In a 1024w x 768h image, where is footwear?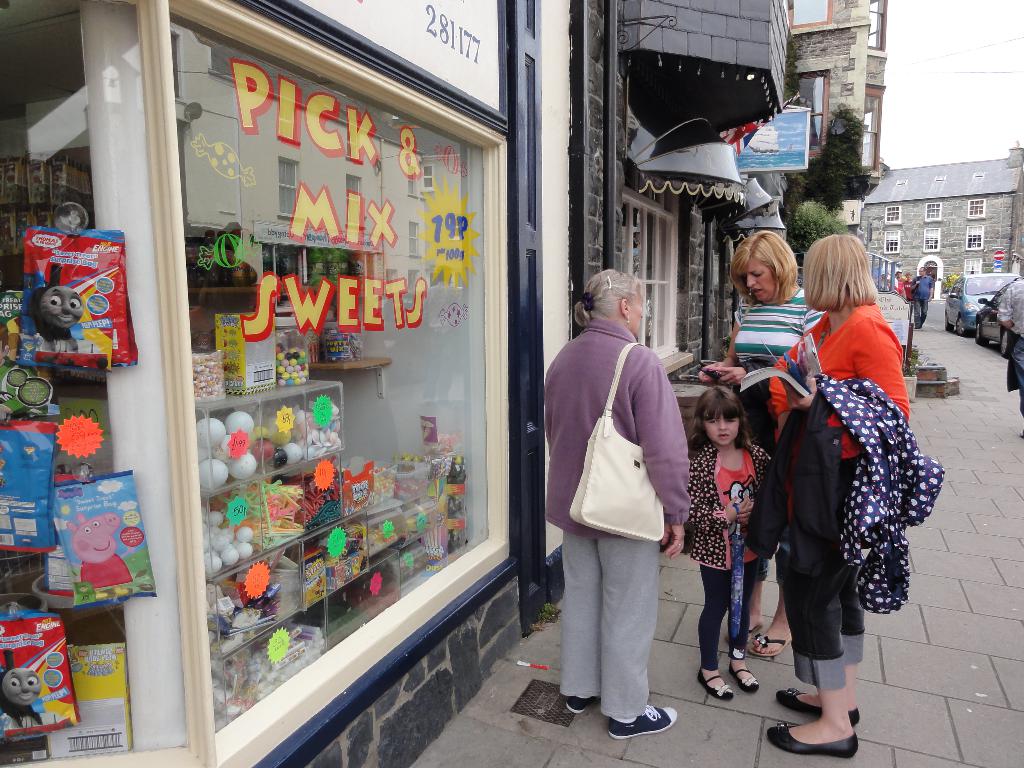
box=[726, 659, 760, 692].
